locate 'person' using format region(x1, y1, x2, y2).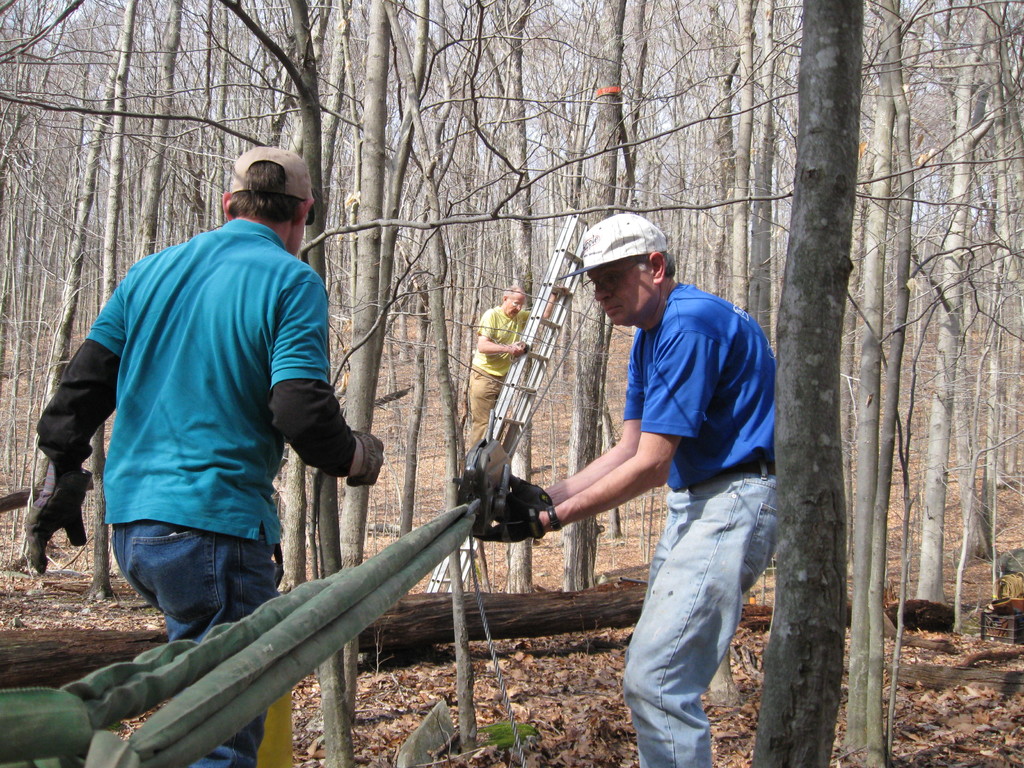
region(458, 284, 534, 449).
